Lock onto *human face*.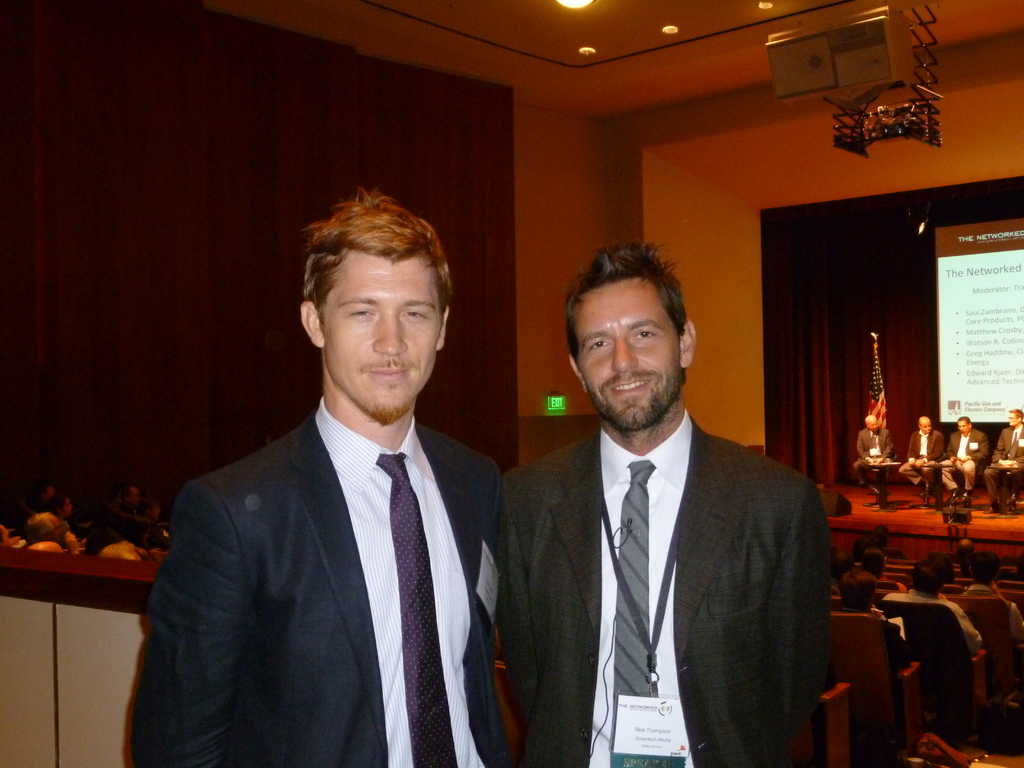
Locked: bbox=(959, 421, 970, 435).
